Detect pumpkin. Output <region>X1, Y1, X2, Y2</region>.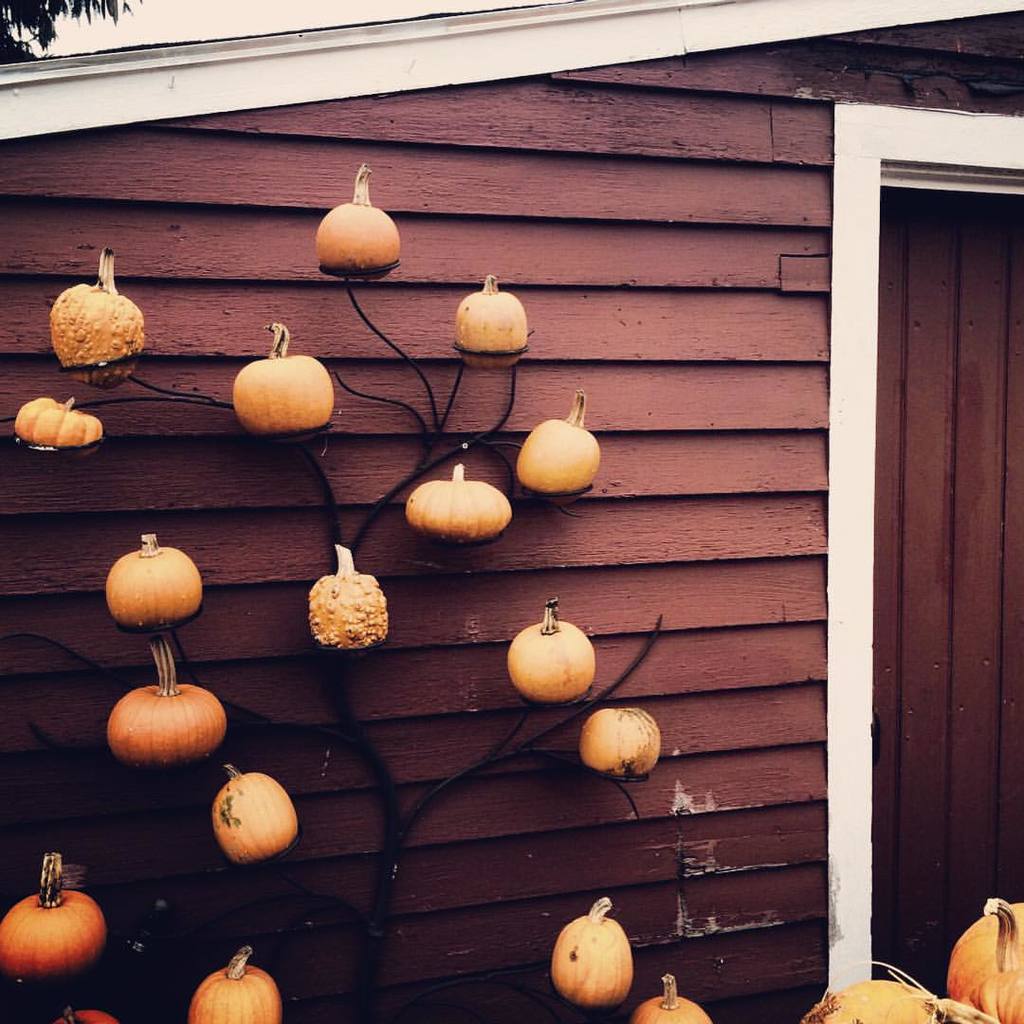
<region>947, 890, 1023, 1023</region>.
